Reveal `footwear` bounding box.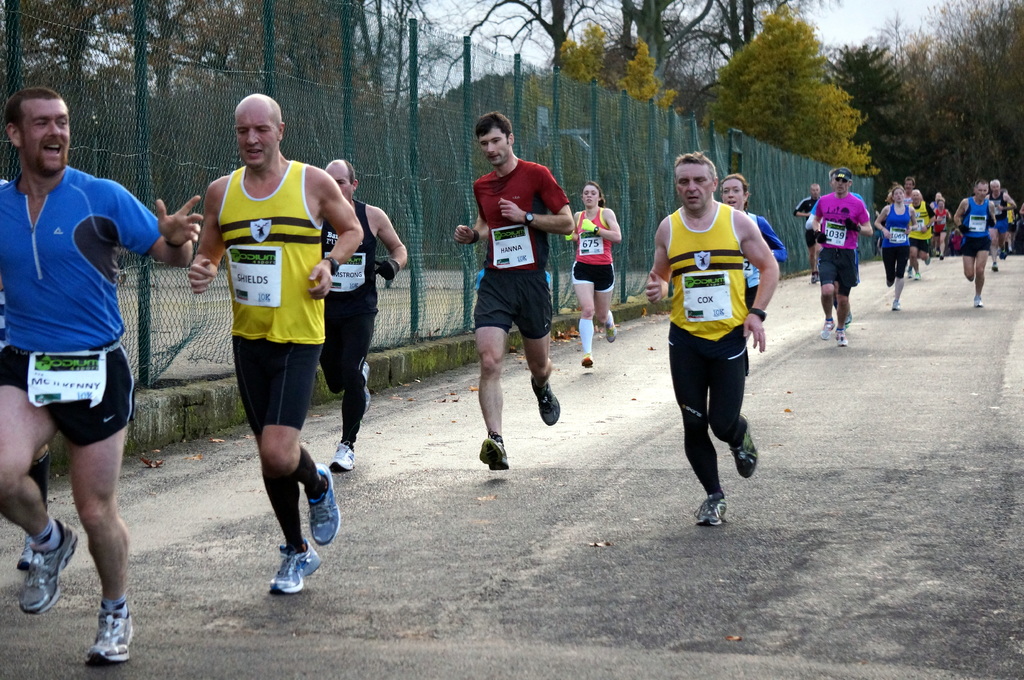
Revealed: bbox=(13, 528, 33, 572).
